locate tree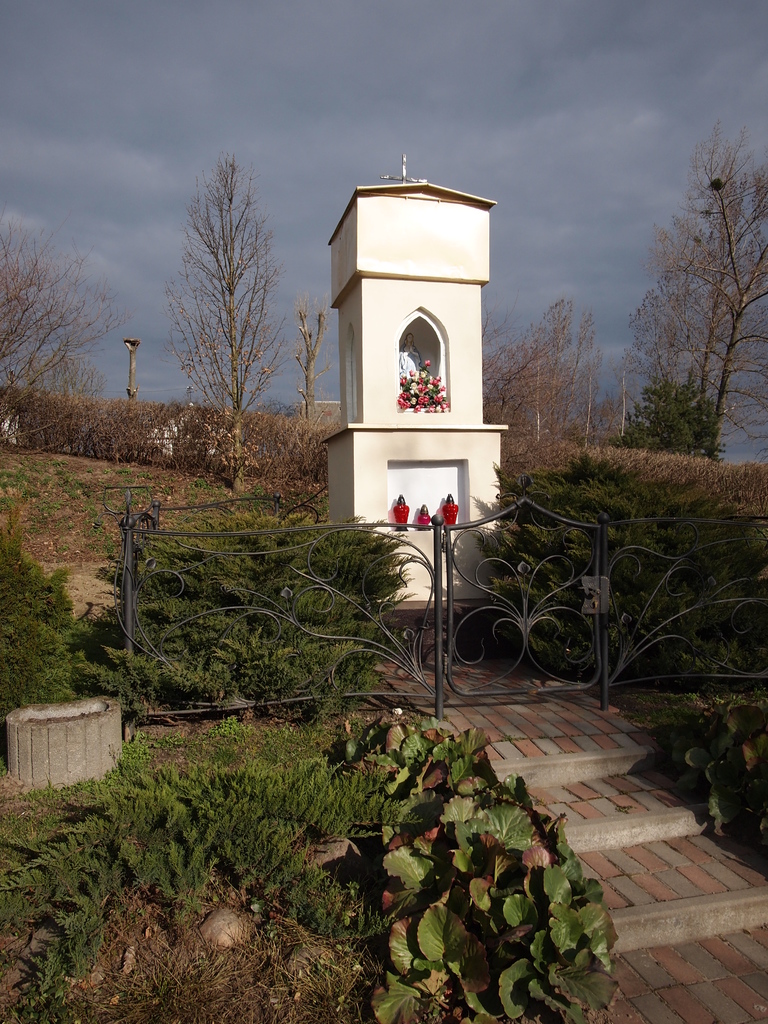
BBox(658, 116, 767, 452)
